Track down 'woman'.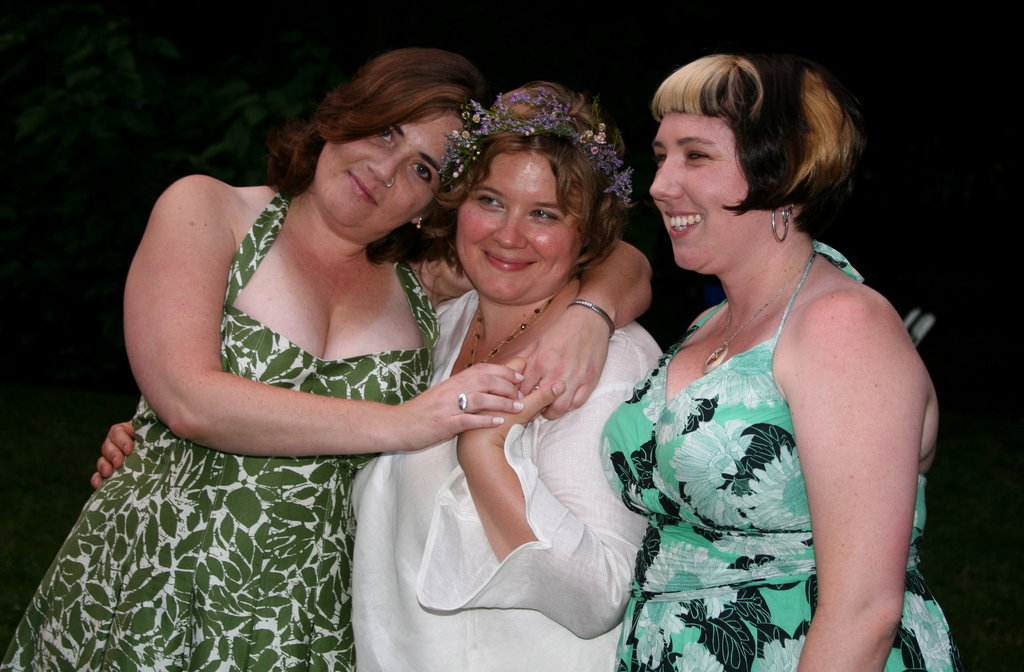
Tracked to pyautogui.locateOnScreen(86, 76, 665, 671).
